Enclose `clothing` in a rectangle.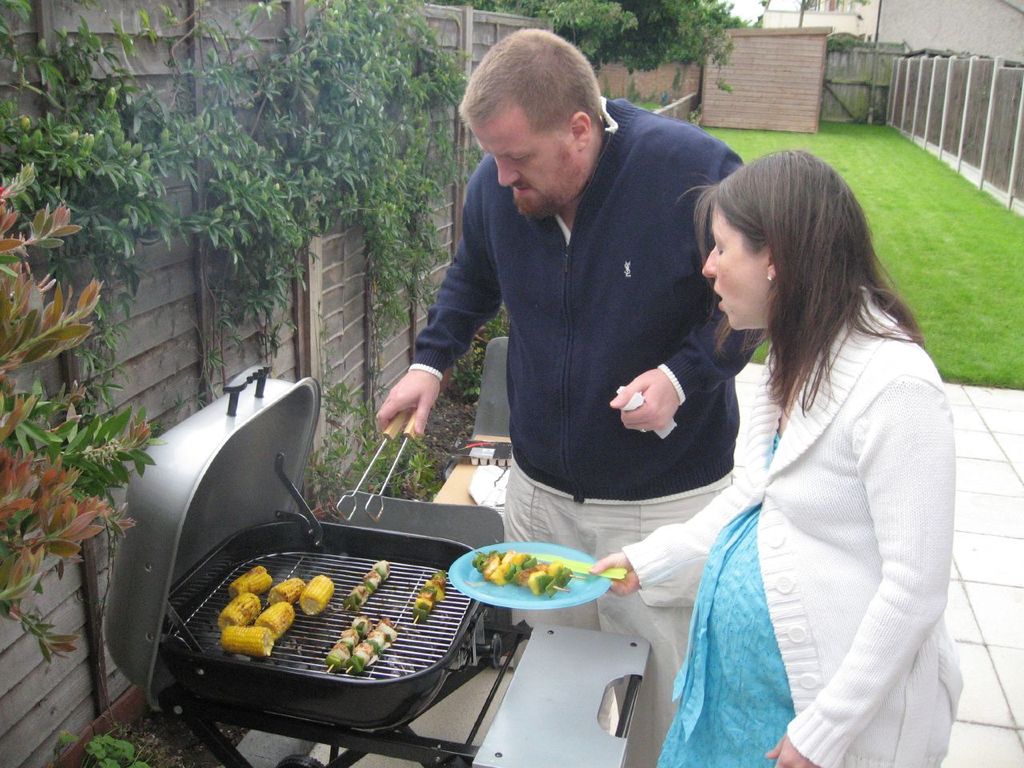
rect(412, 94, 750, 767).
